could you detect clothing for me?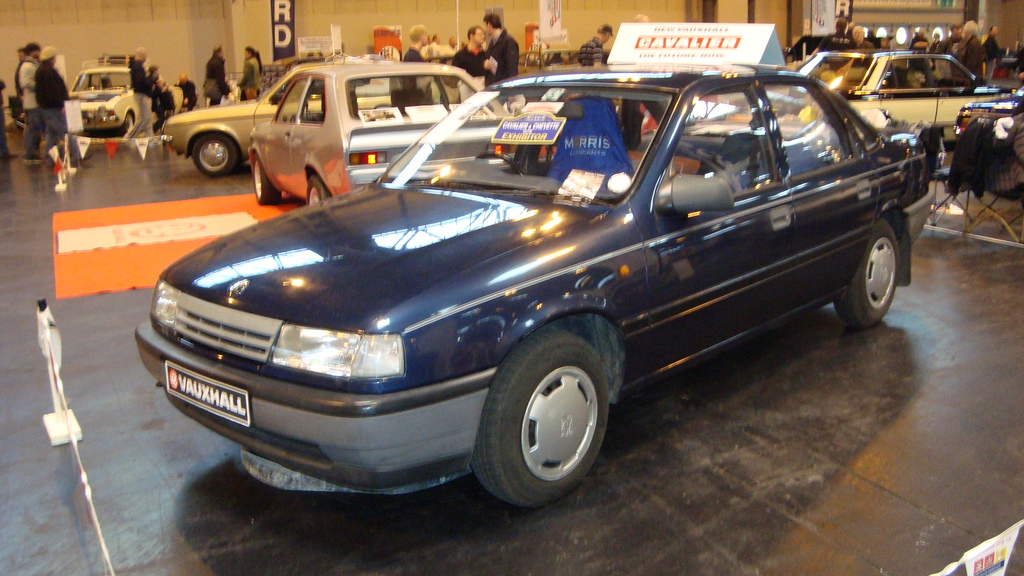
Detection result: (892, 51, 943, 88).
